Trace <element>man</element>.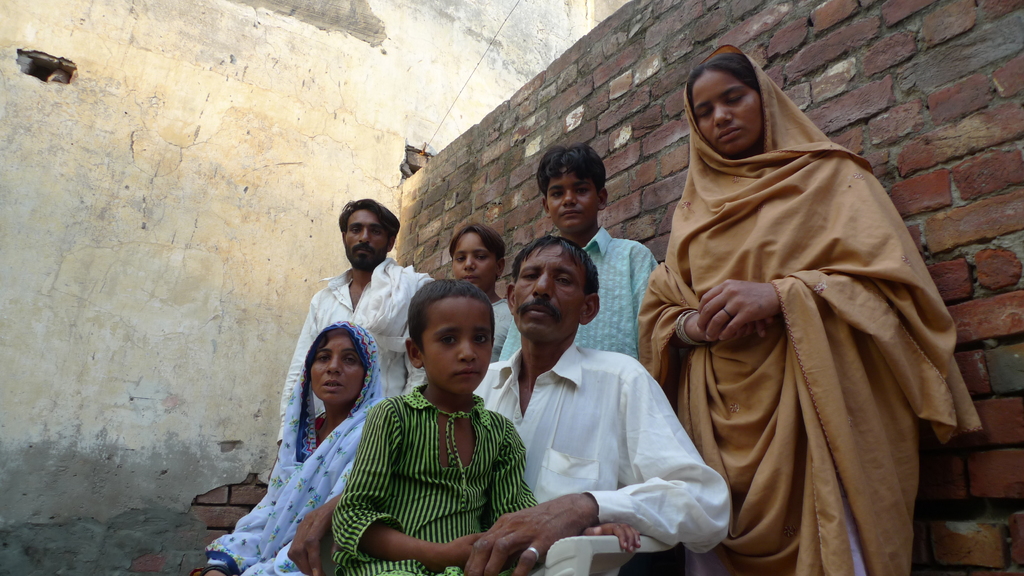
Traced to {"left": 303, "top": 200, "right": 421, "bottom": 377}.
